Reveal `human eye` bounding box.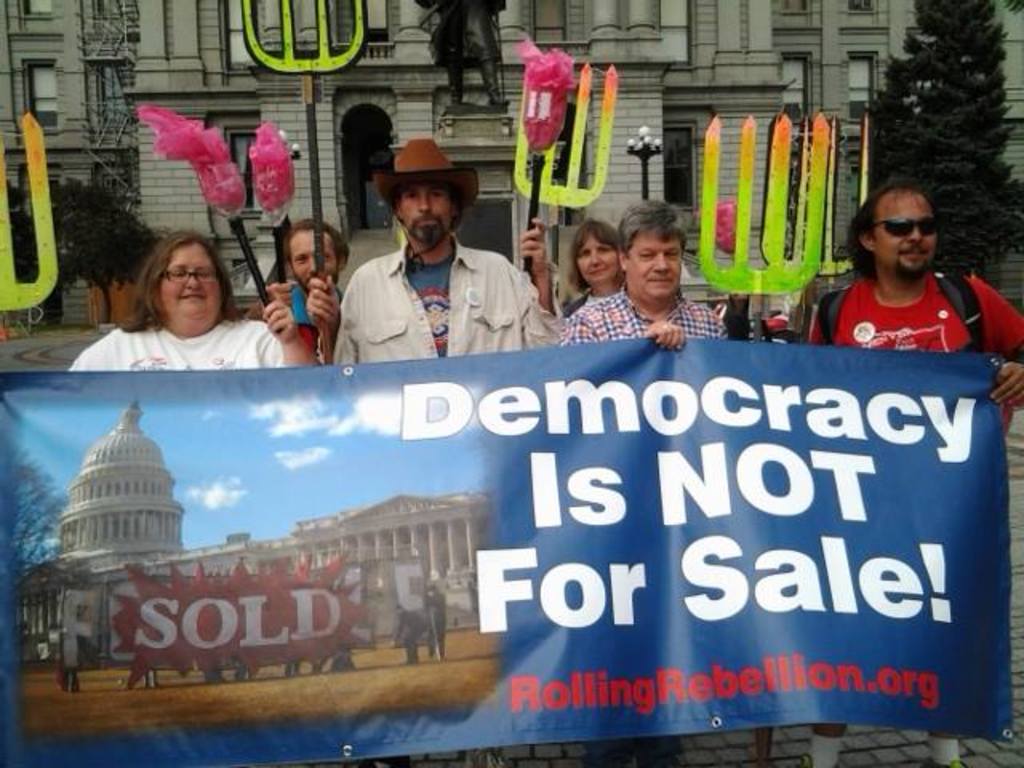
Revealed: [200, 270, 213, 277].
